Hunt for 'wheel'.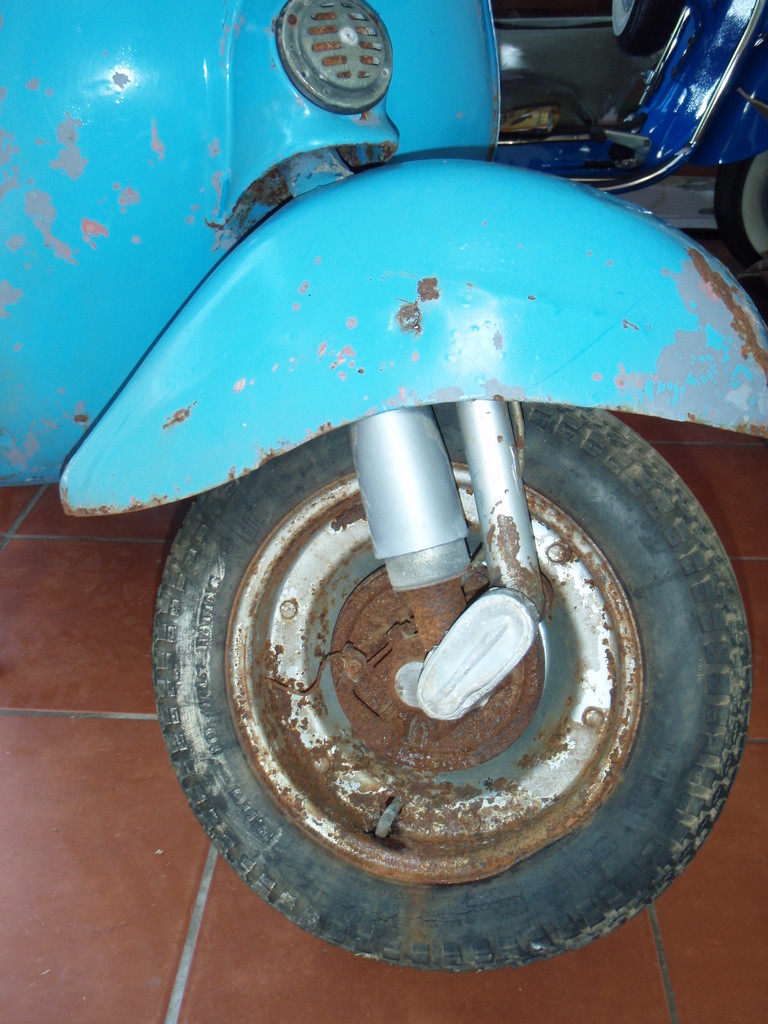
Hunted down at Rect(707, 134, 767, 294).
